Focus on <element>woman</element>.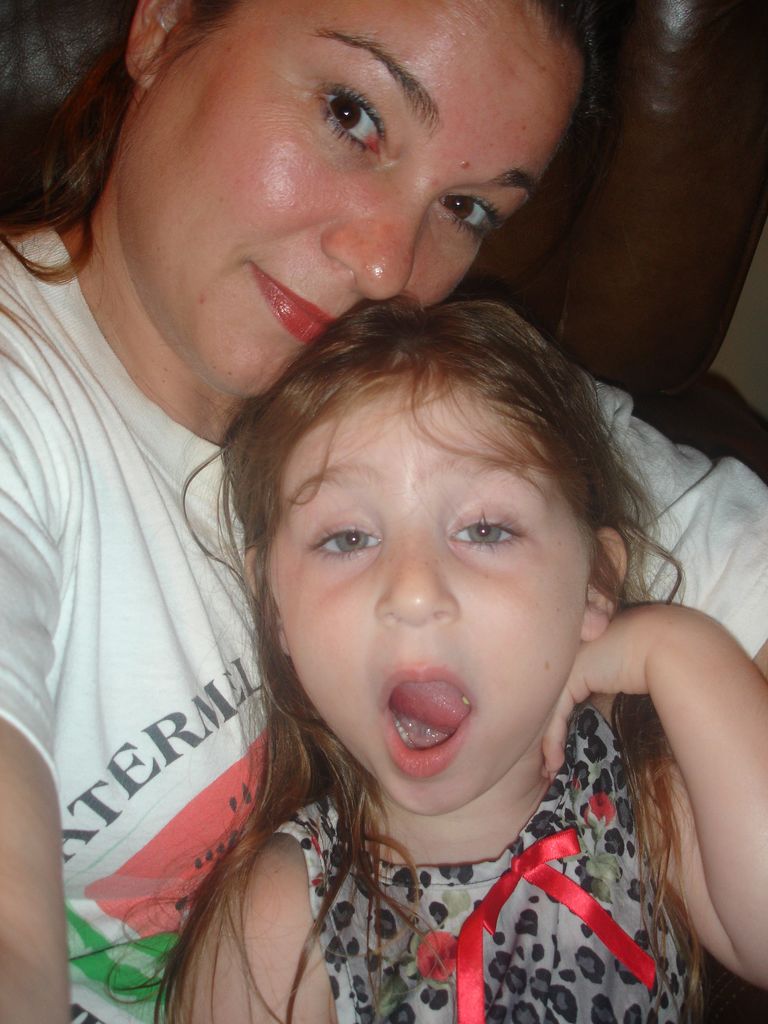
Focused at 0/0/767/1022.
